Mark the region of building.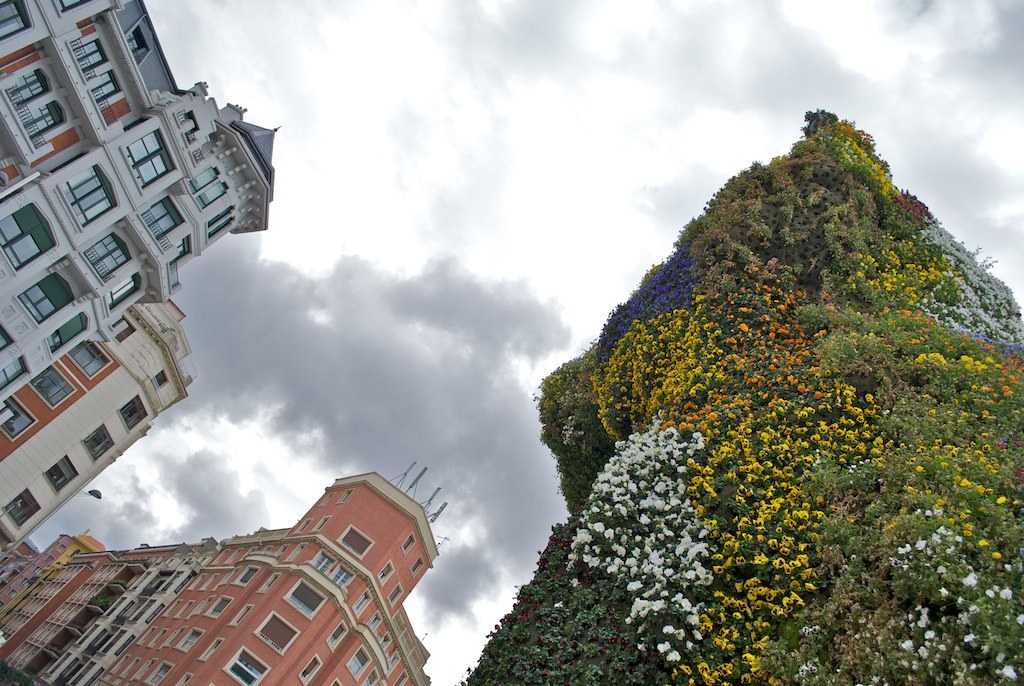
Region: [2, 293, 189, 536].
